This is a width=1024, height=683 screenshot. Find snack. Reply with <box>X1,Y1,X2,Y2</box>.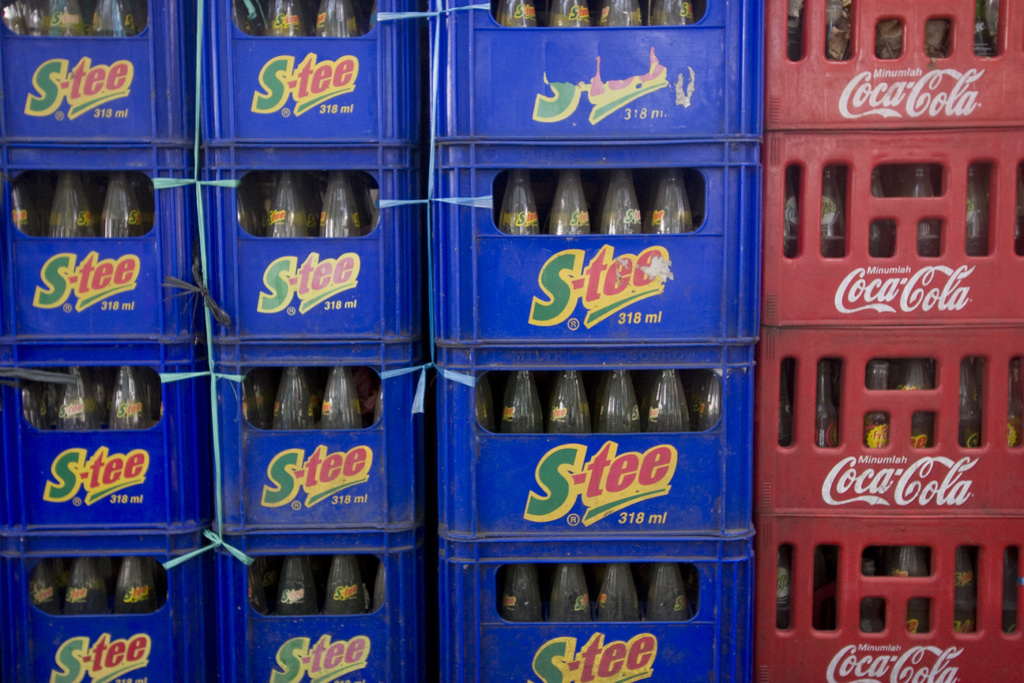
<box>10,165,156,238</box>.
